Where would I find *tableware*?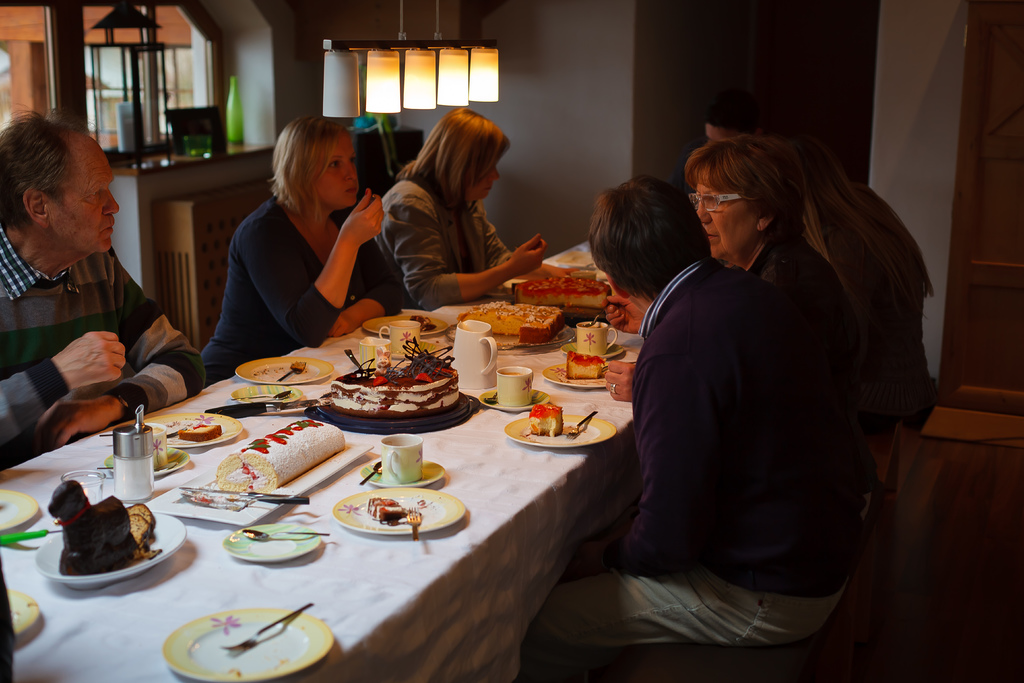
At <bbox>6, 591, 33, 628</bbox>.
